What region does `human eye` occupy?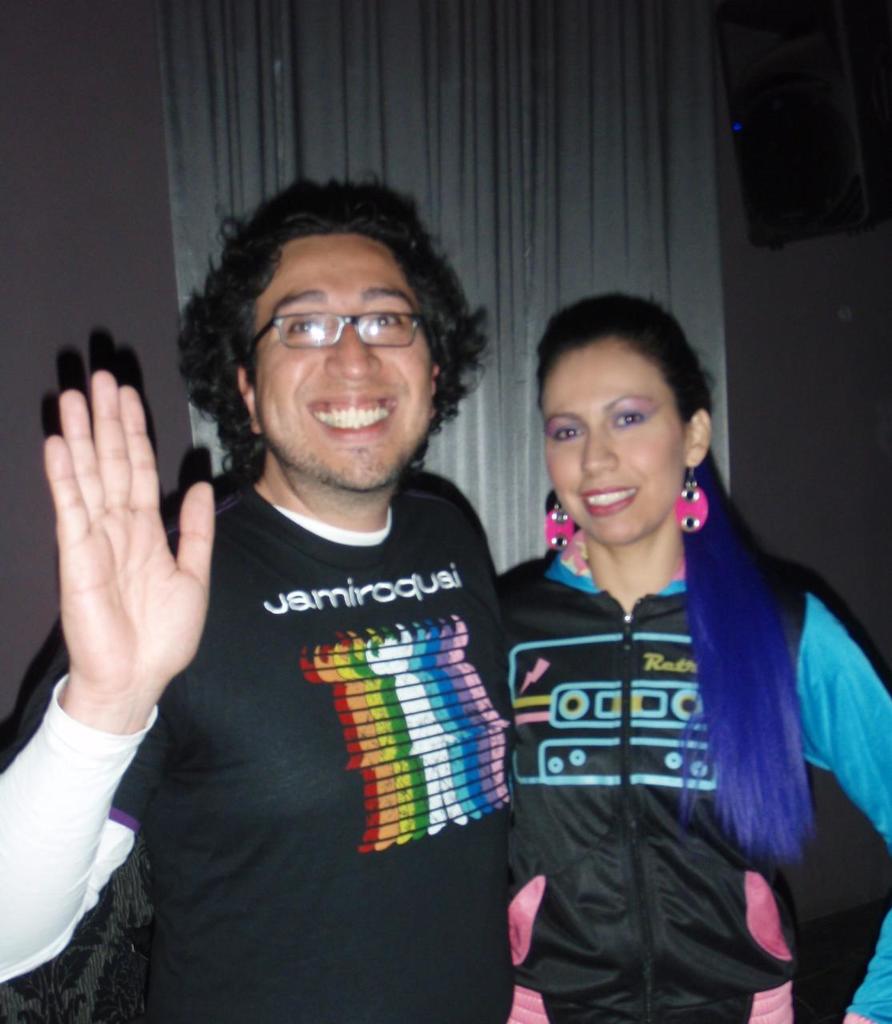
rect(366, 302, 406, 335).
